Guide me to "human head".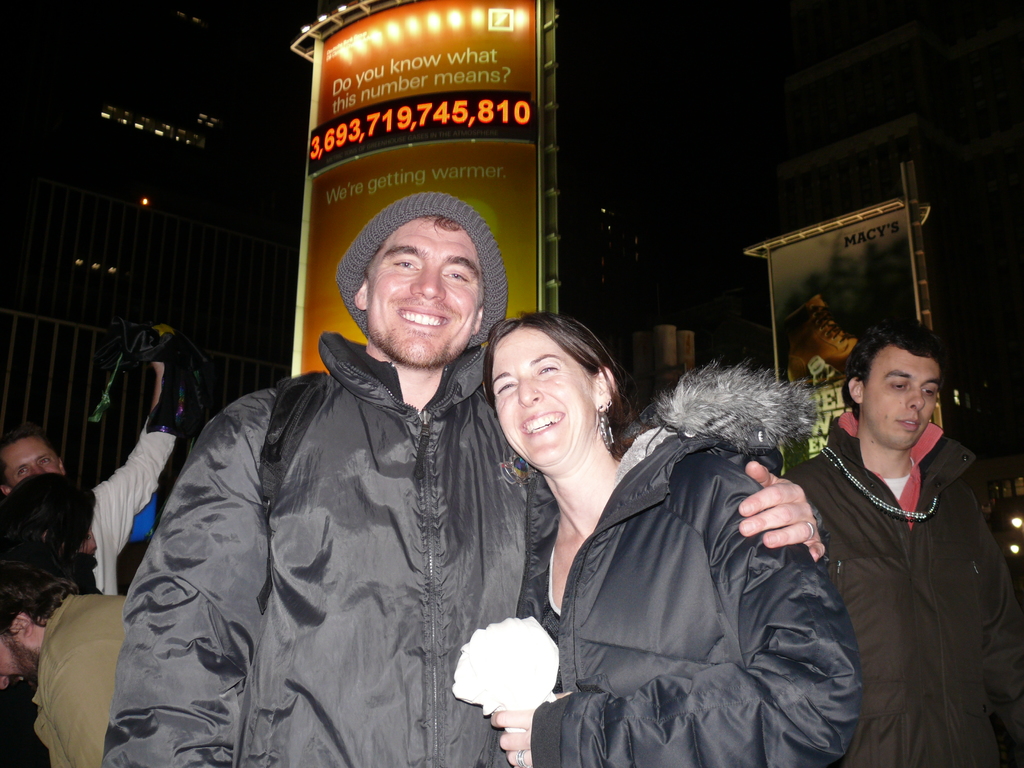
Guidance: pyautogui.locateOnScreen(349, 197, 490, 372).
